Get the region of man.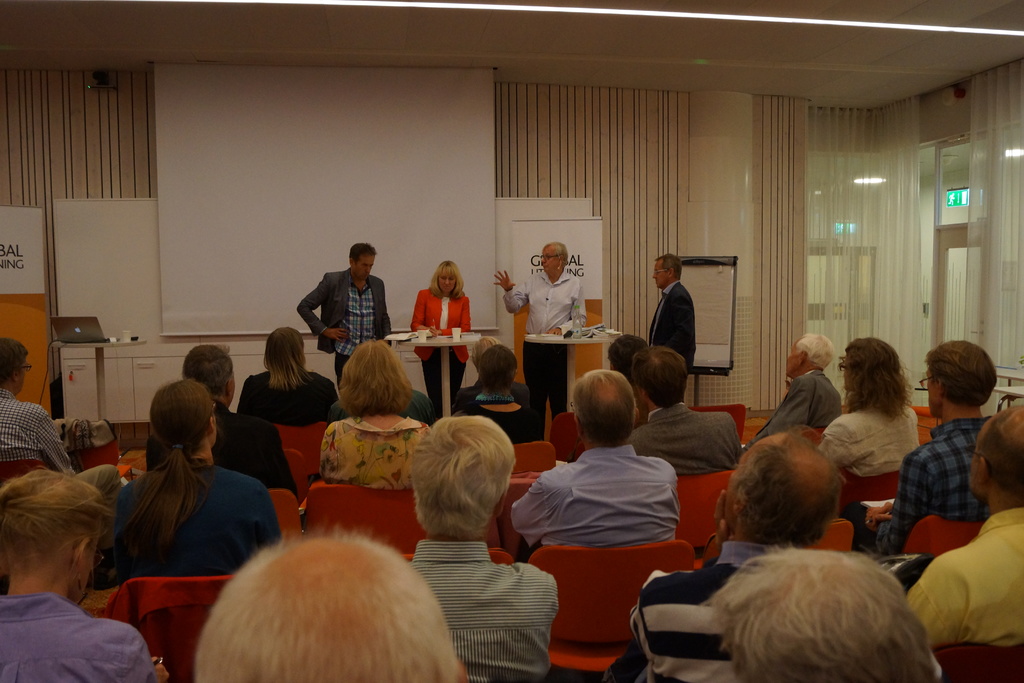
detection(0, 340, 72, 475).
